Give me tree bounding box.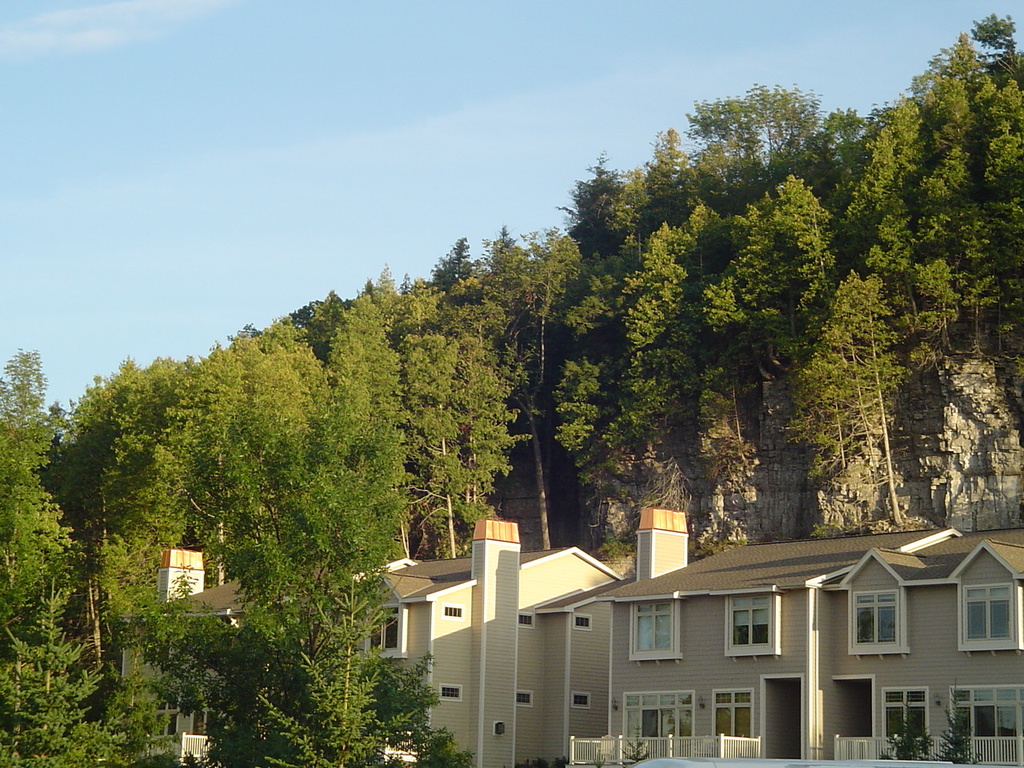
bbox=[172, 370, 483, 767].
